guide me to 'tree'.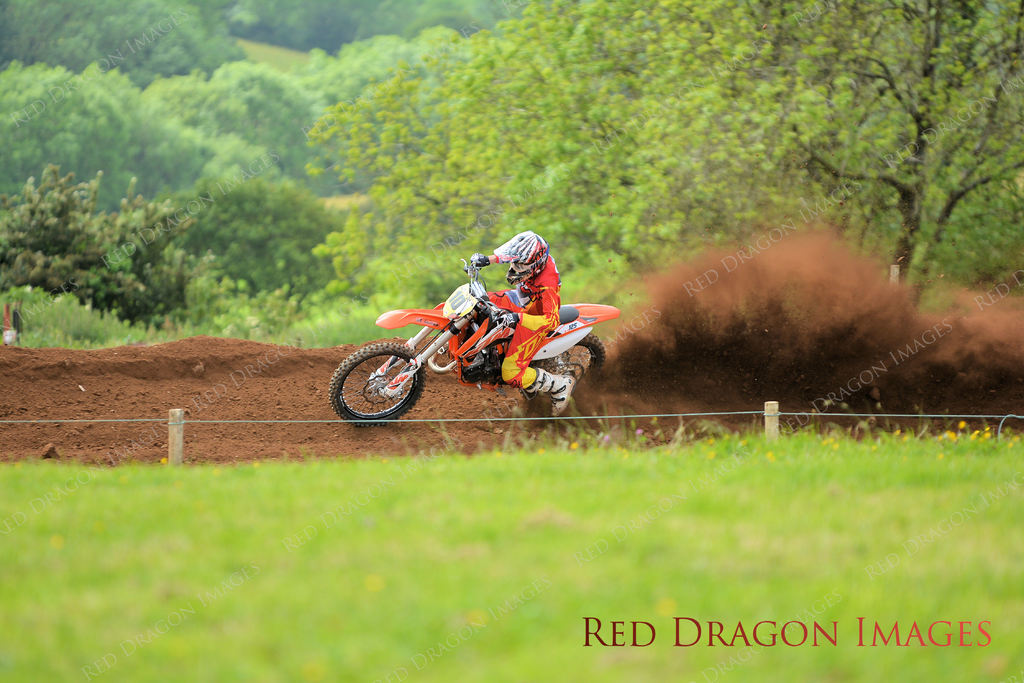
Guidance: bbox=[0, 170, 137, 328].
